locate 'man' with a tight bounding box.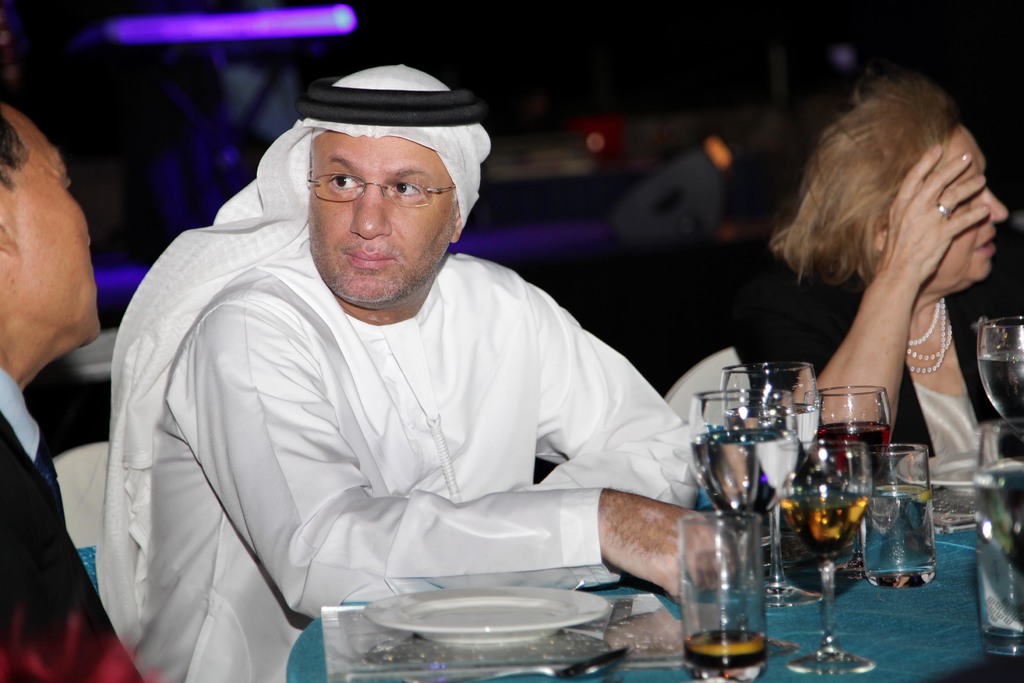
pyautogui.locateOnScreen(0, 103, 103, 682).
